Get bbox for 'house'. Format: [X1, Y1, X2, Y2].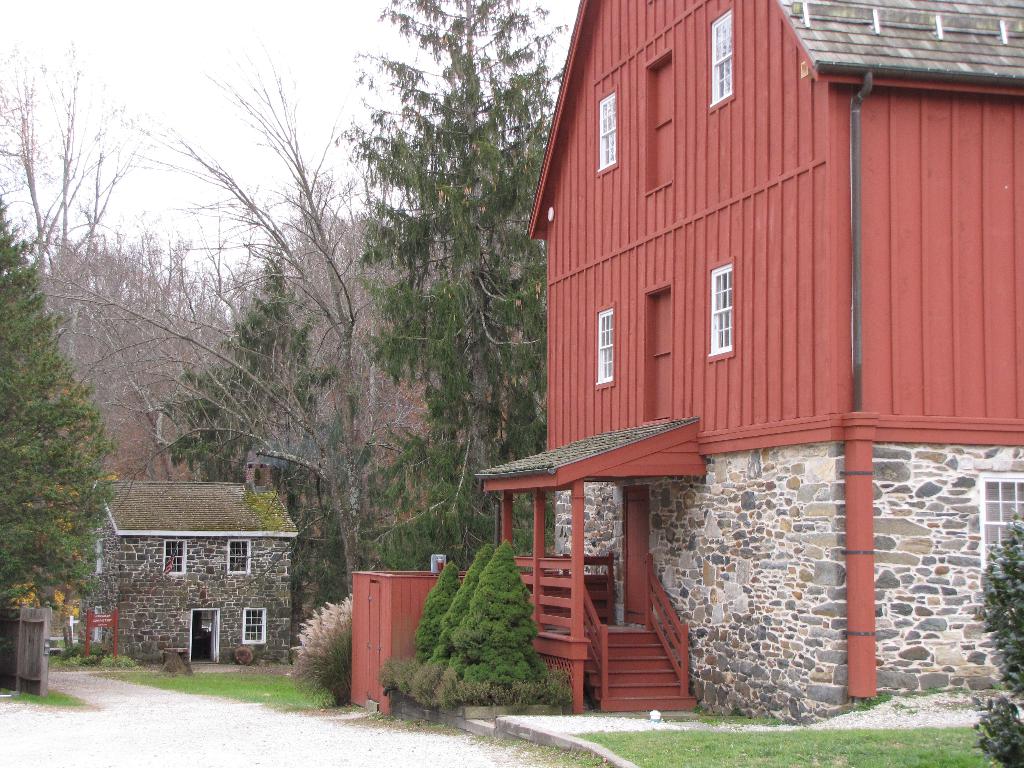
[354, 0, 1021, 723].
